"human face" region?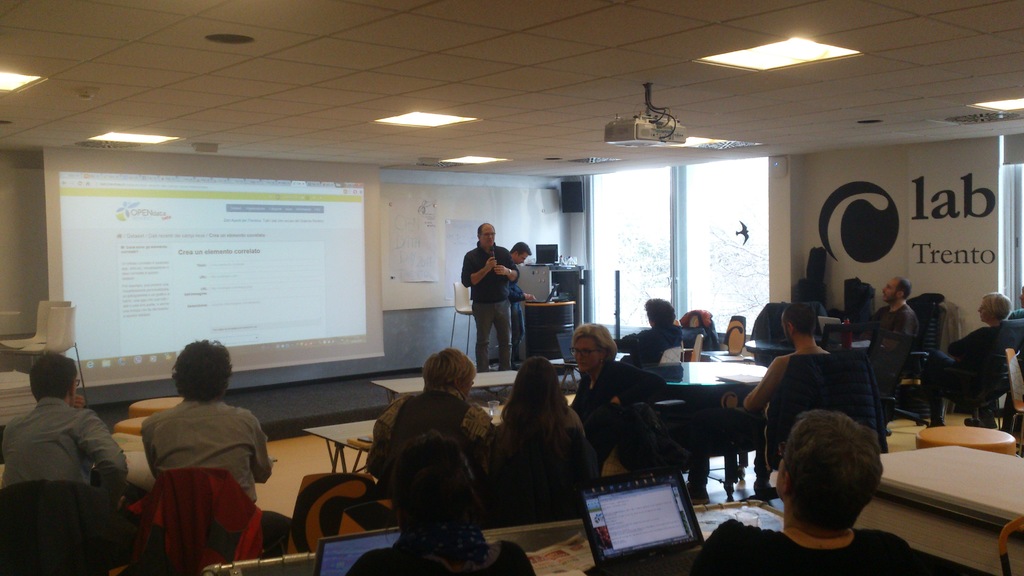
977/300/996/324
